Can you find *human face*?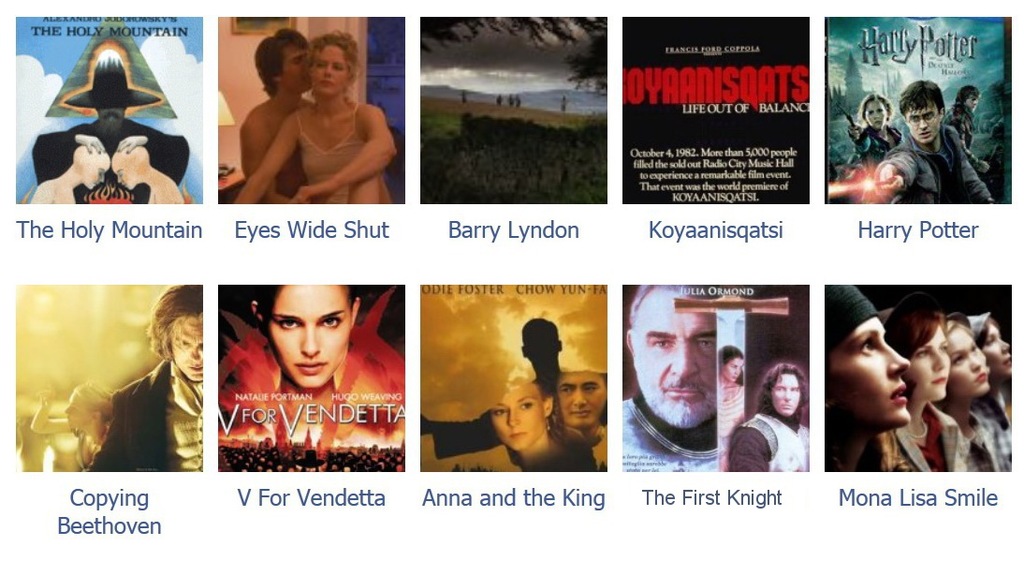
Yes, bounding box: [488, 382, 538, 450].
